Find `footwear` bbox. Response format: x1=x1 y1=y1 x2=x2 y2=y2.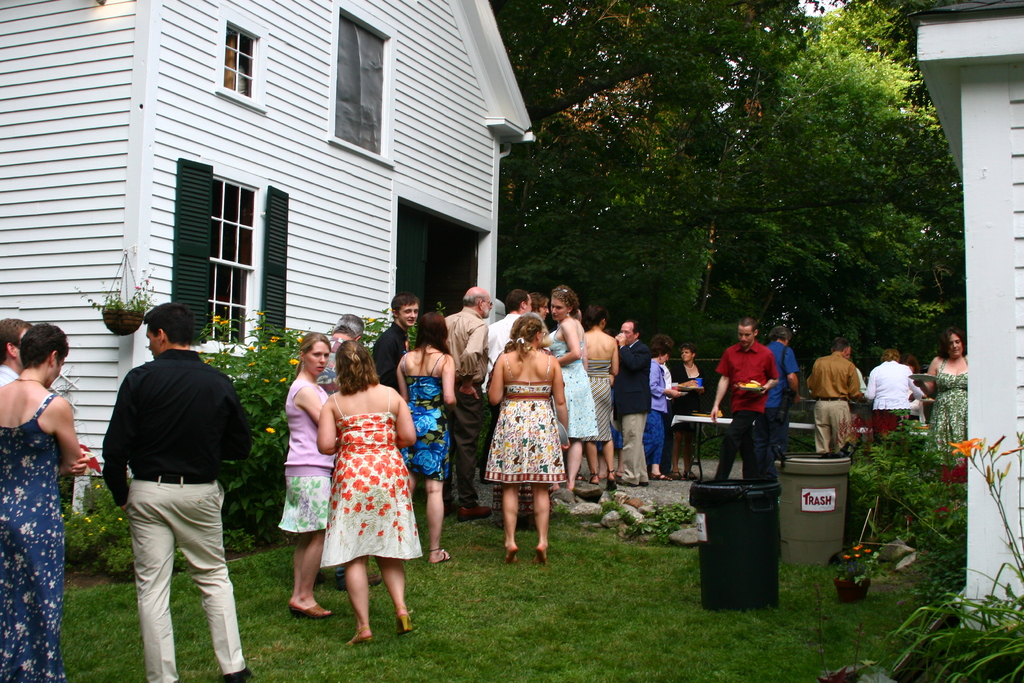
x1=649 y1=474 x2=674 y2=481.
